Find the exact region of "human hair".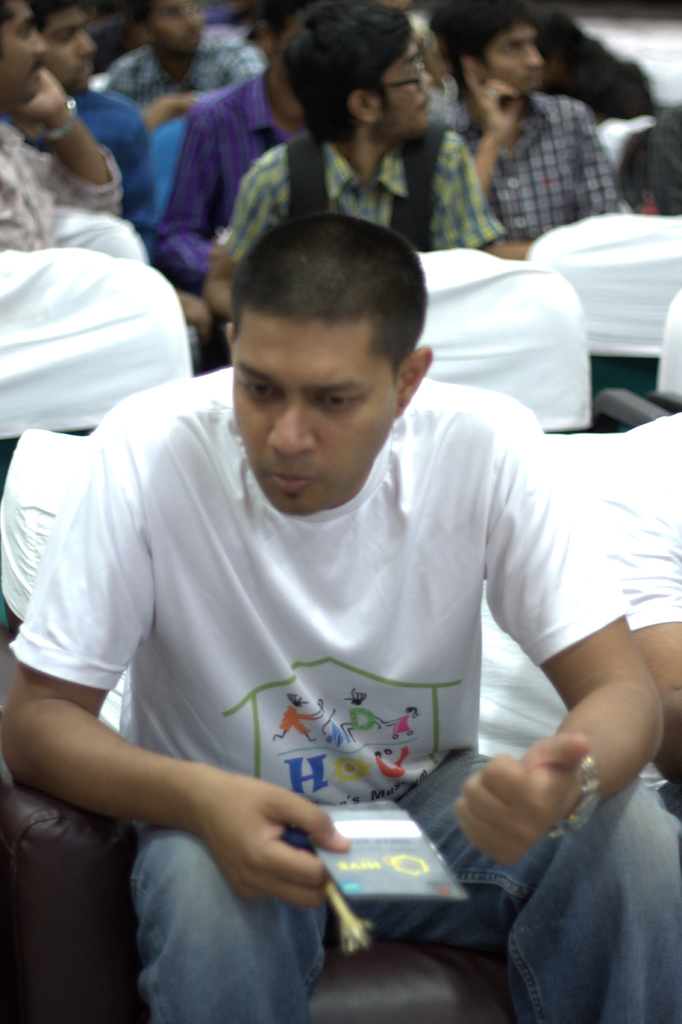
Exact region: region(425, 0, 519, 87).
